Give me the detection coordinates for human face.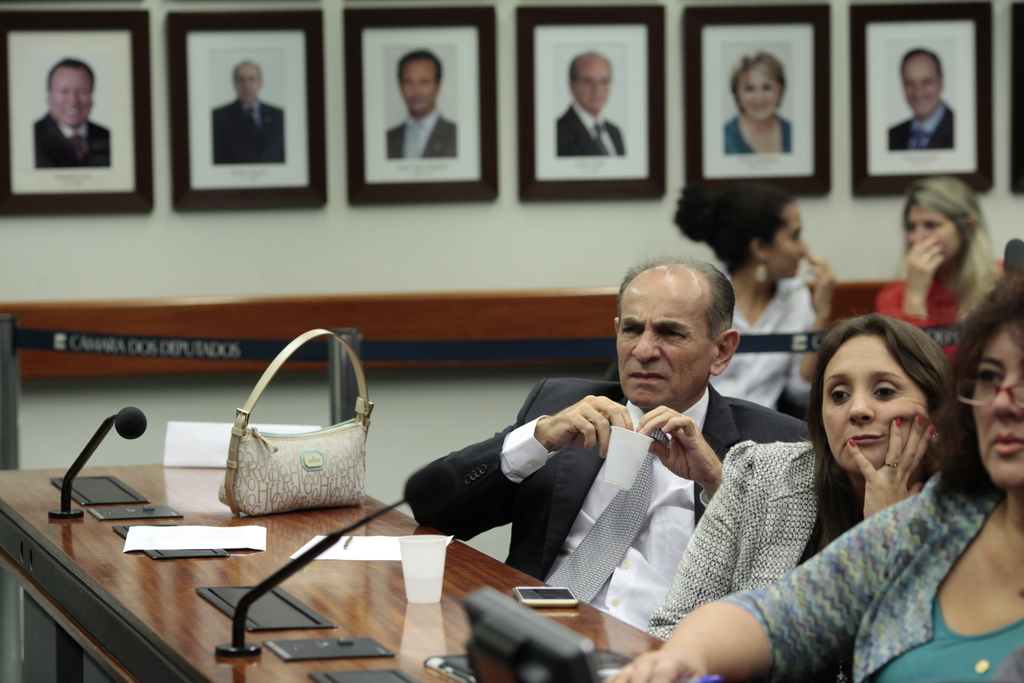
[906,202,962,259].
